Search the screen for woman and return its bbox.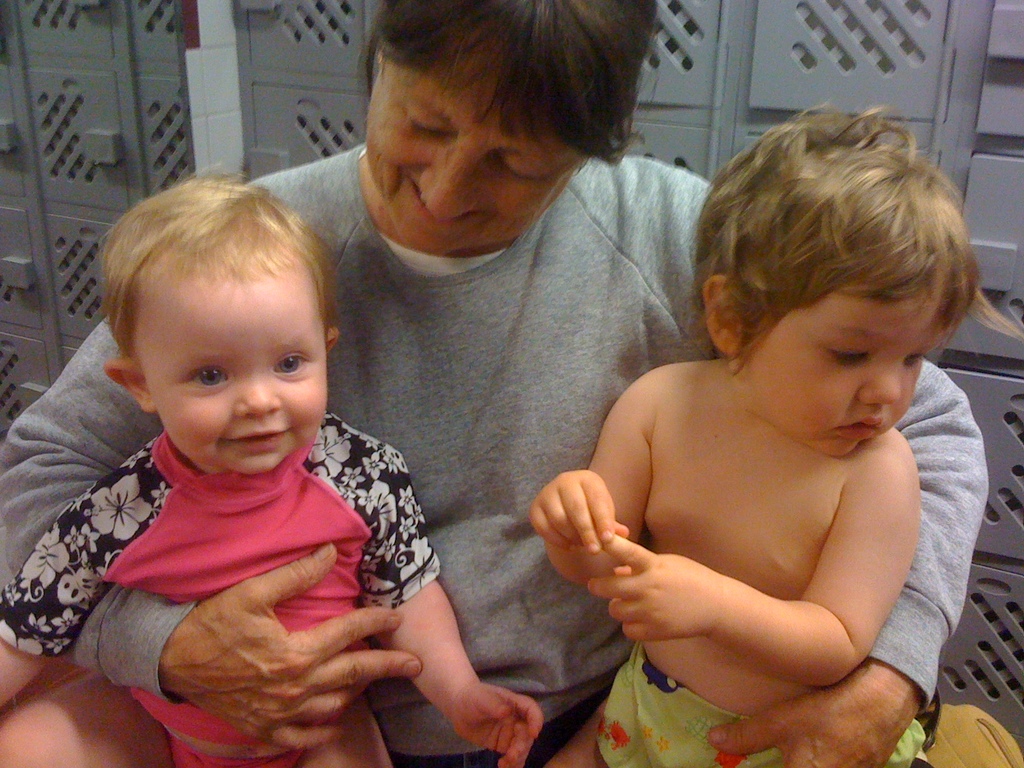
Found: 0,0,992,767.
